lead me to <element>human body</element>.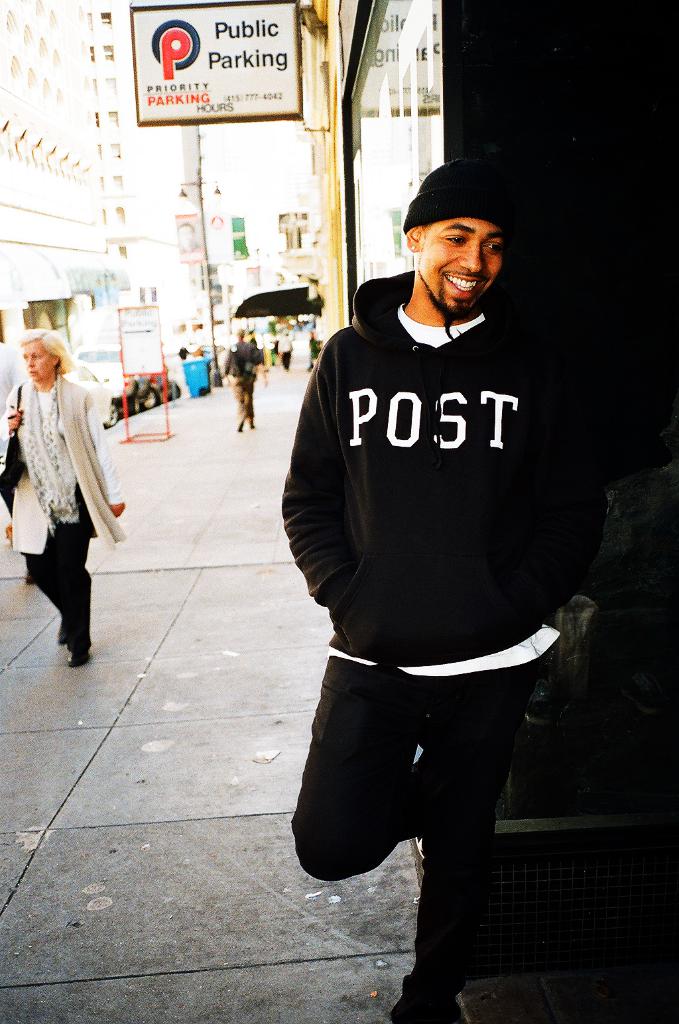
Lead to 217,339,265,429.
